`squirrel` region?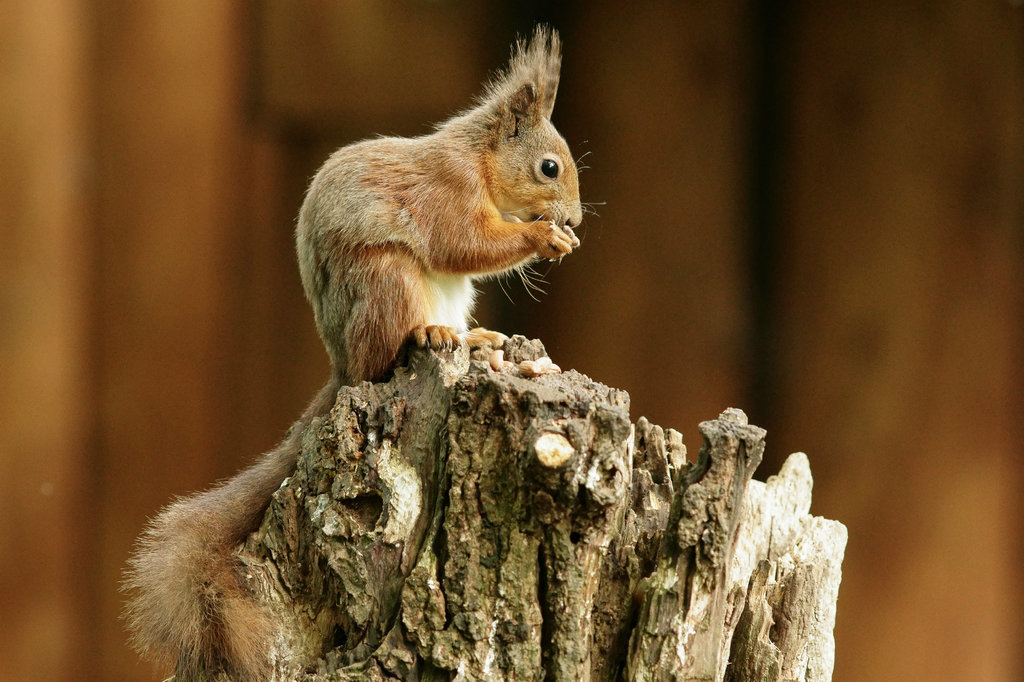
[120, 17, 606, 679]
